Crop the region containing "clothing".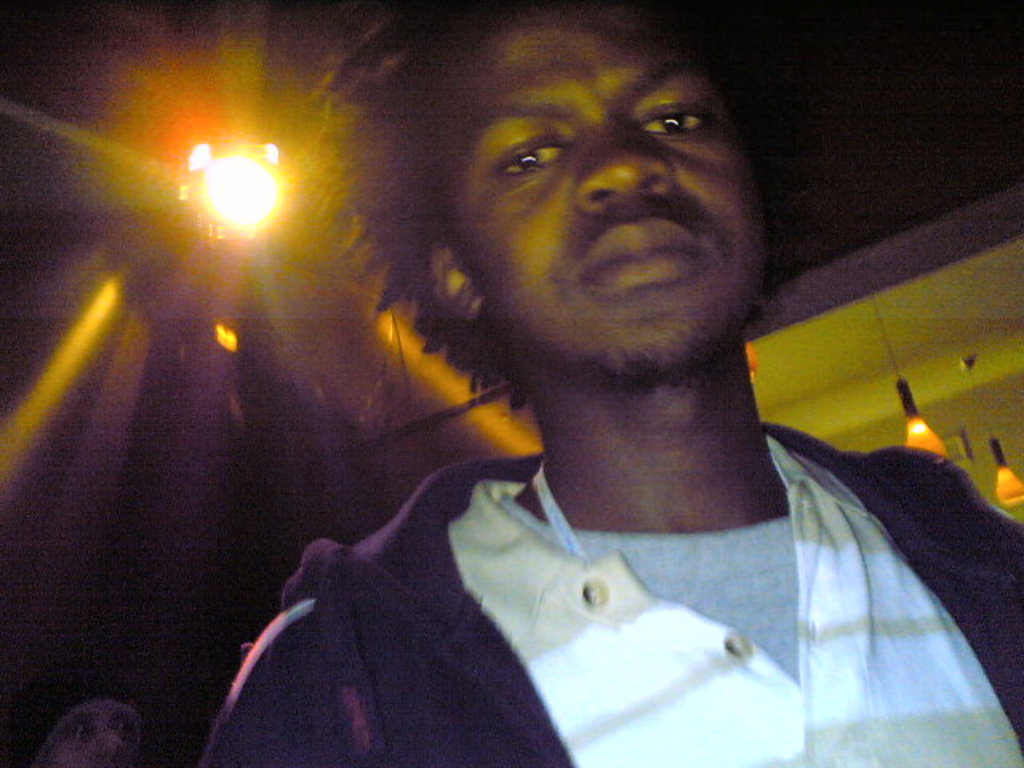
Crop region: <box>222,394,1023,750</box>.
